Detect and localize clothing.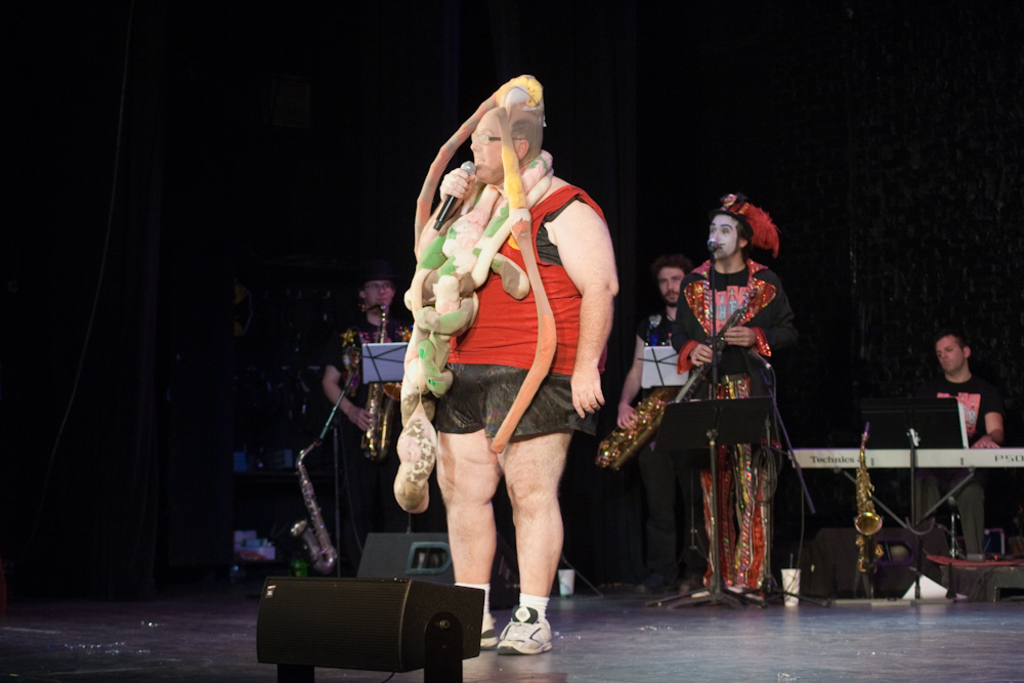
Localized at crop(436, 360, 586, 438).
